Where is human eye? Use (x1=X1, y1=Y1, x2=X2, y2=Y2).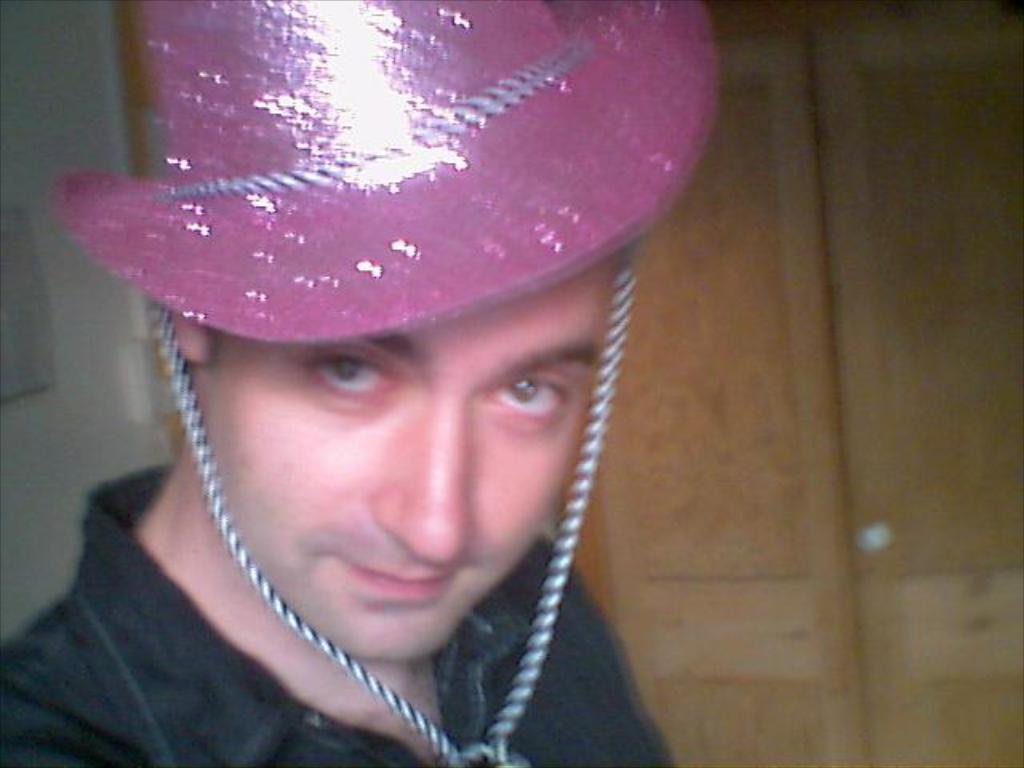
(x1=290, y1=349, x2=394, y2=414).
